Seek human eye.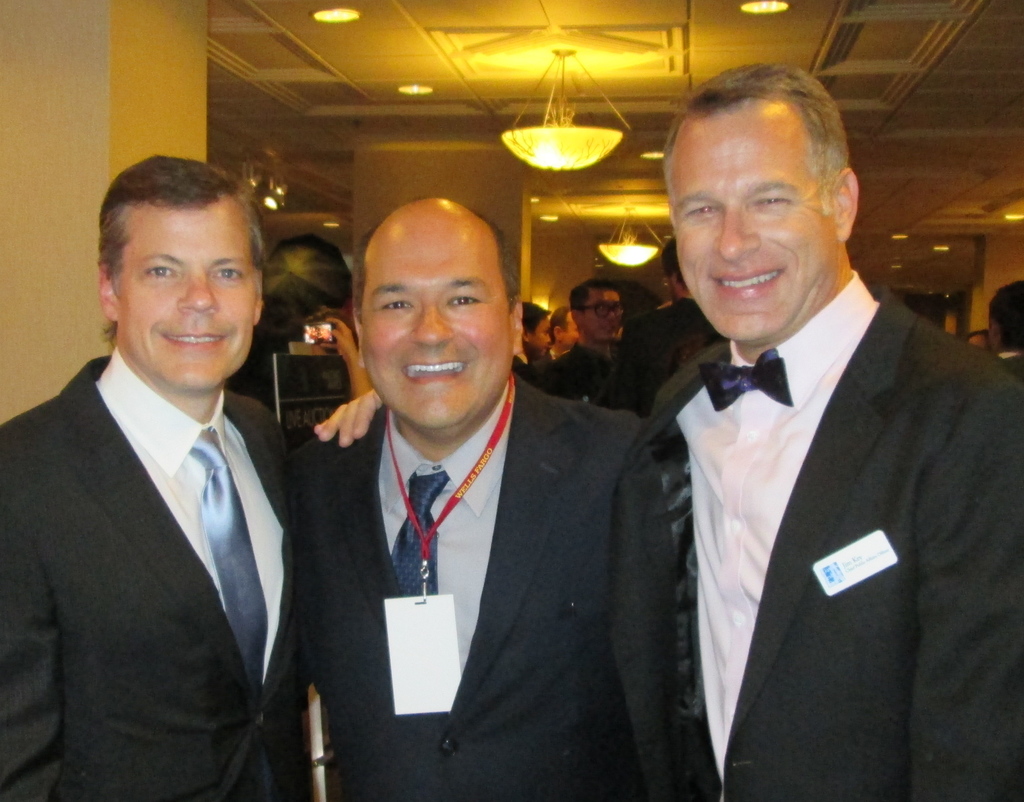
211,262,244,285.
